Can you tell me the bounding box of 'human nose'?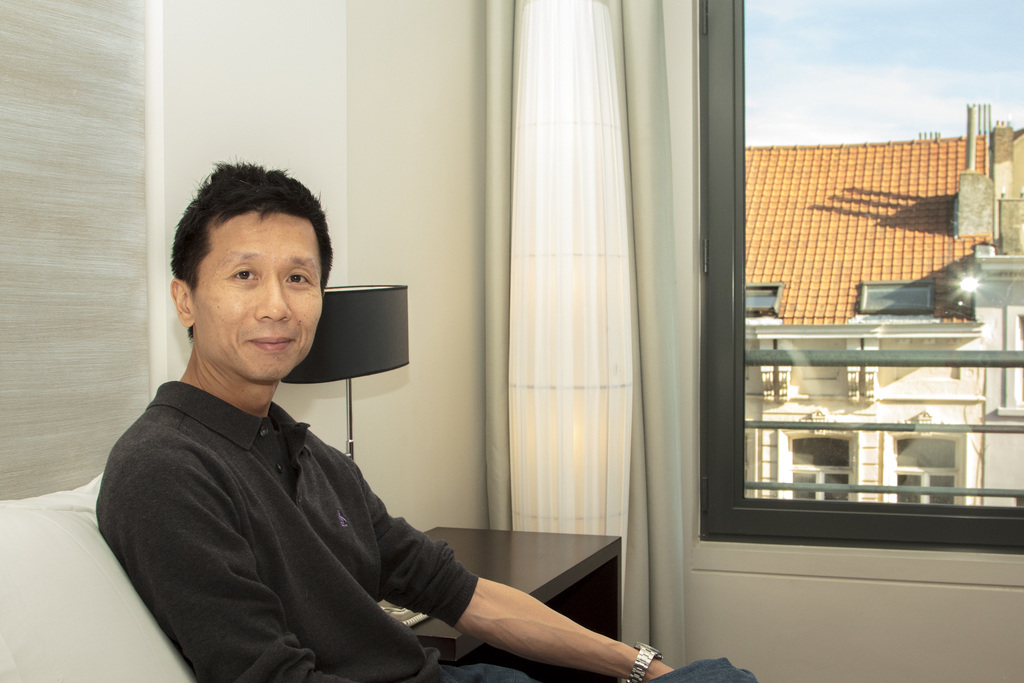
x1=255, y1=273, x2=292, y2=325.
